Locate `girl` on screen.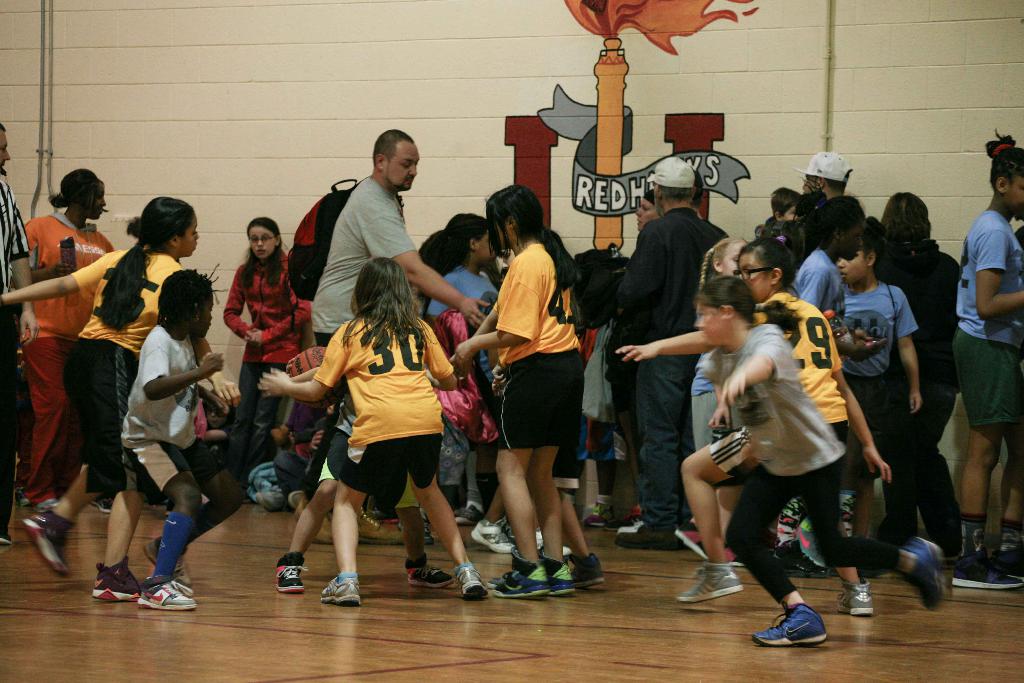
On screen at [0, 194, 241, 601].
